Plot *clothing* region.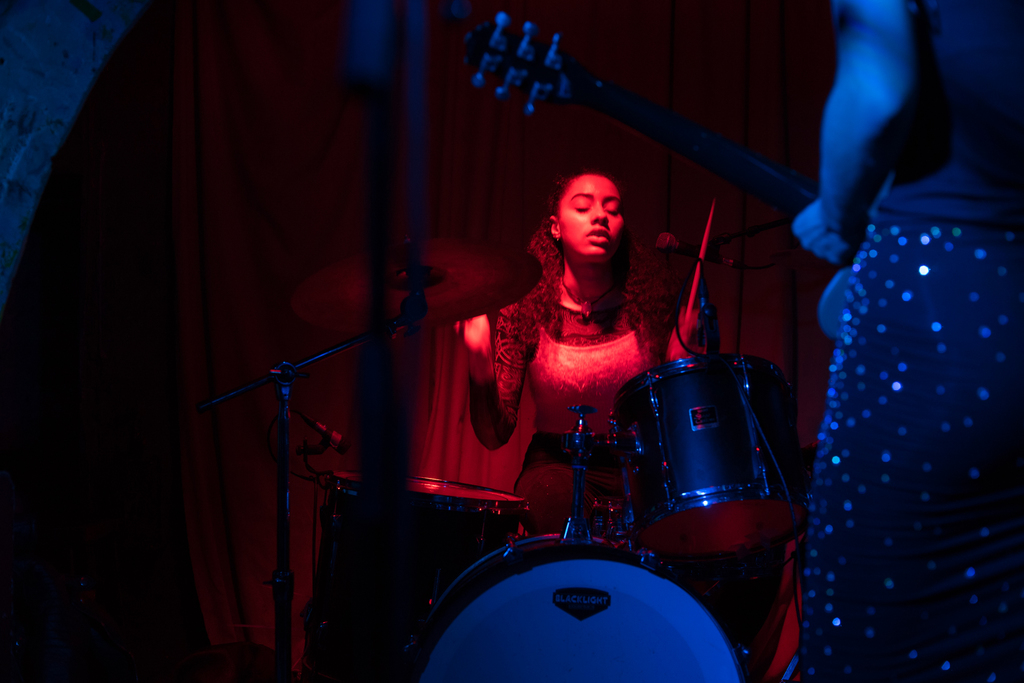
Plotted at pyautogui.locateOnScreen(774, 0, 1023, 682).
